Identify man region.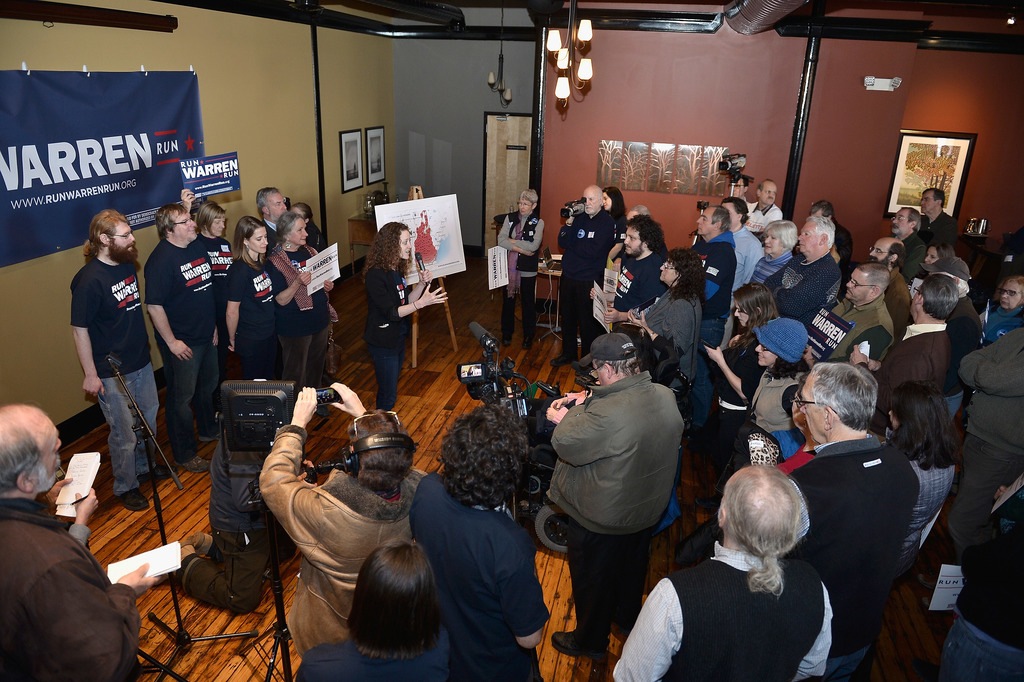
Region: x1=740 y1=178 x2=782 y2=236.
